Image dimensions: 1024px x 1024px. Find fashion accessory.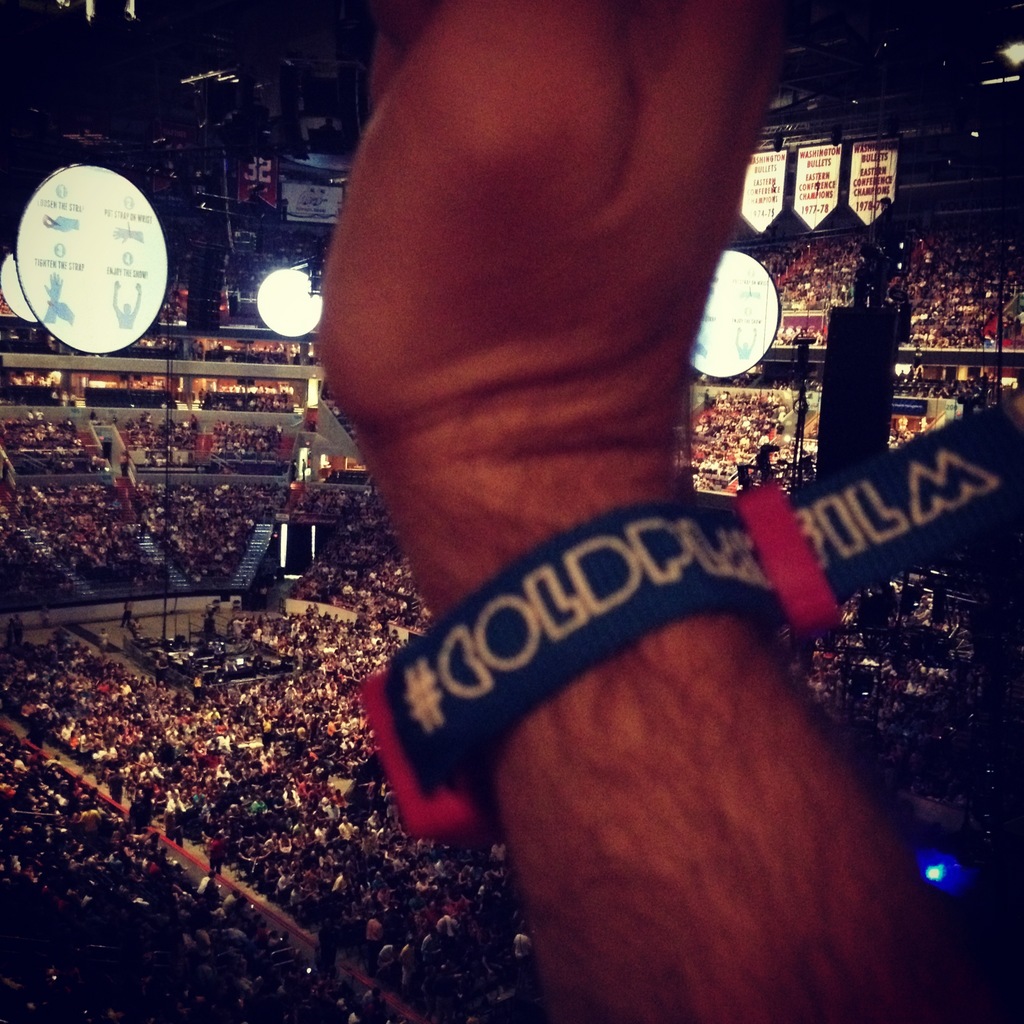
pyautogui.locateOnScreen(348, 385, 1023, 846).
